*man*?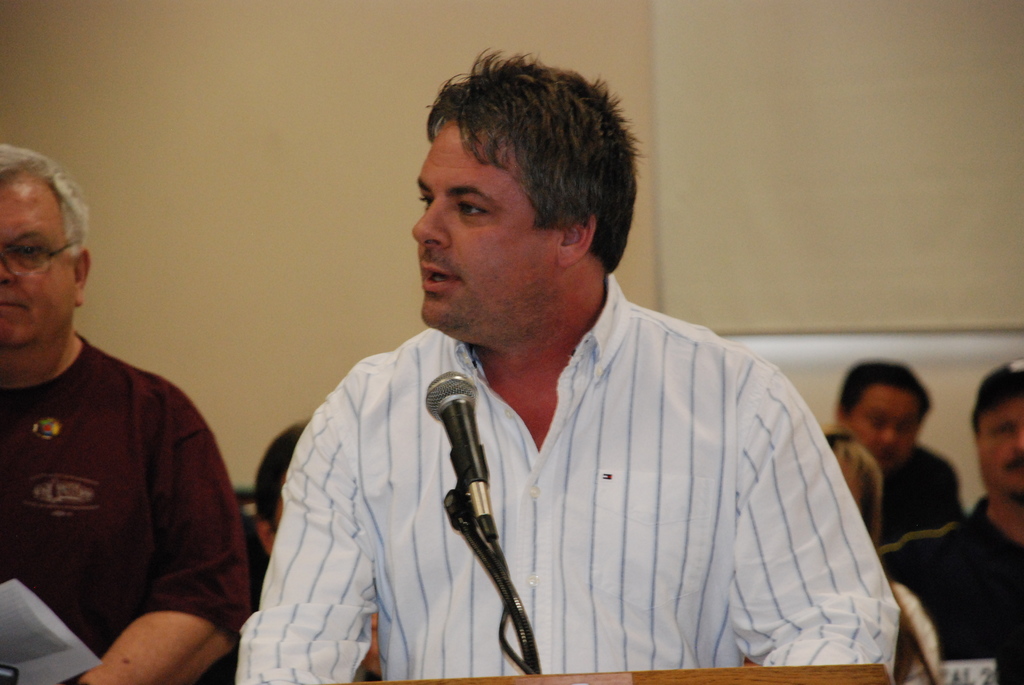
[0, 143, 252, 684]
